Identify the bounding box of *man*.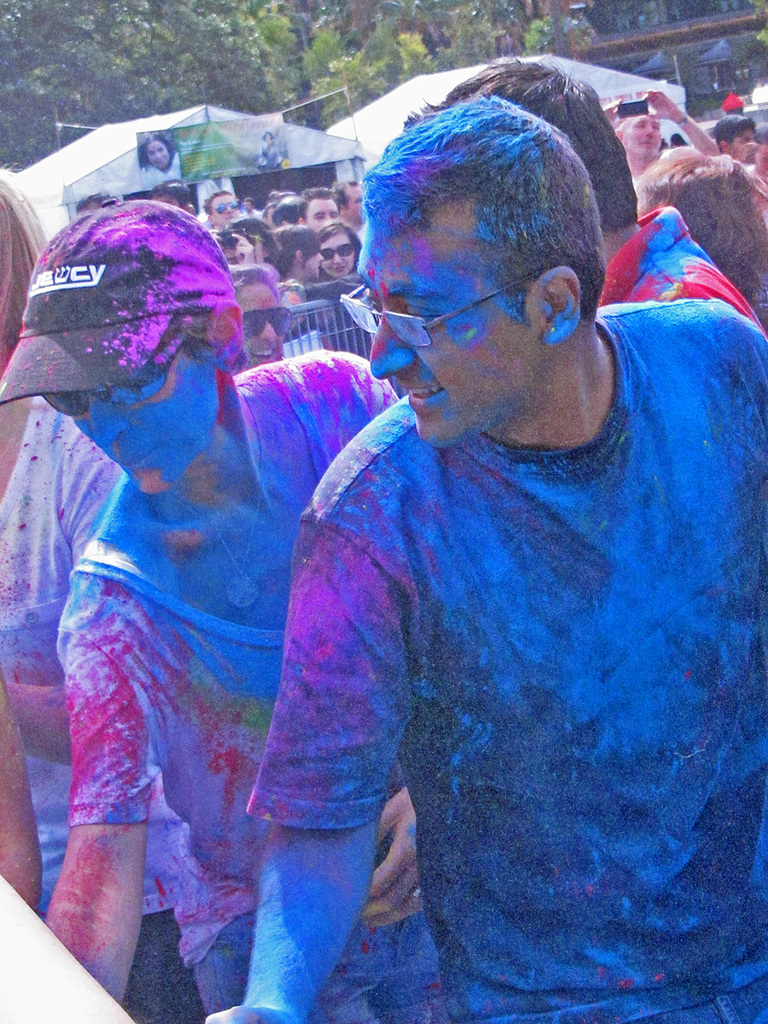
crop(715, 113, 767, 172).
